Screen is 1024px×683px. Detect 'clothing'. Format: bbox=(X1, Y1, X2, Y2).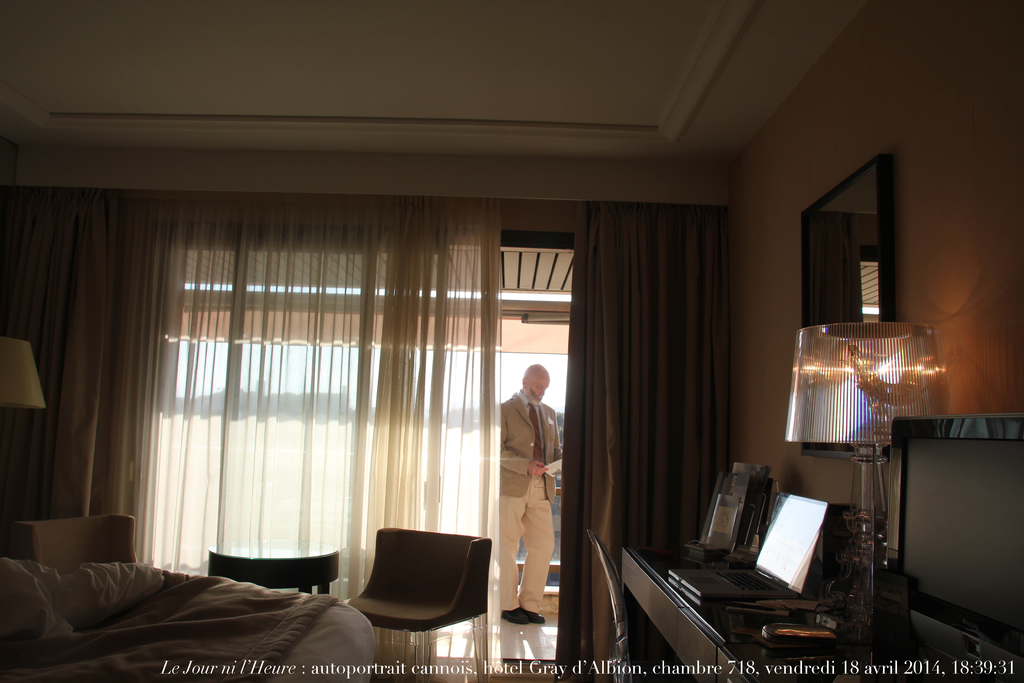
bbox=(500, 384, 561, 605).
